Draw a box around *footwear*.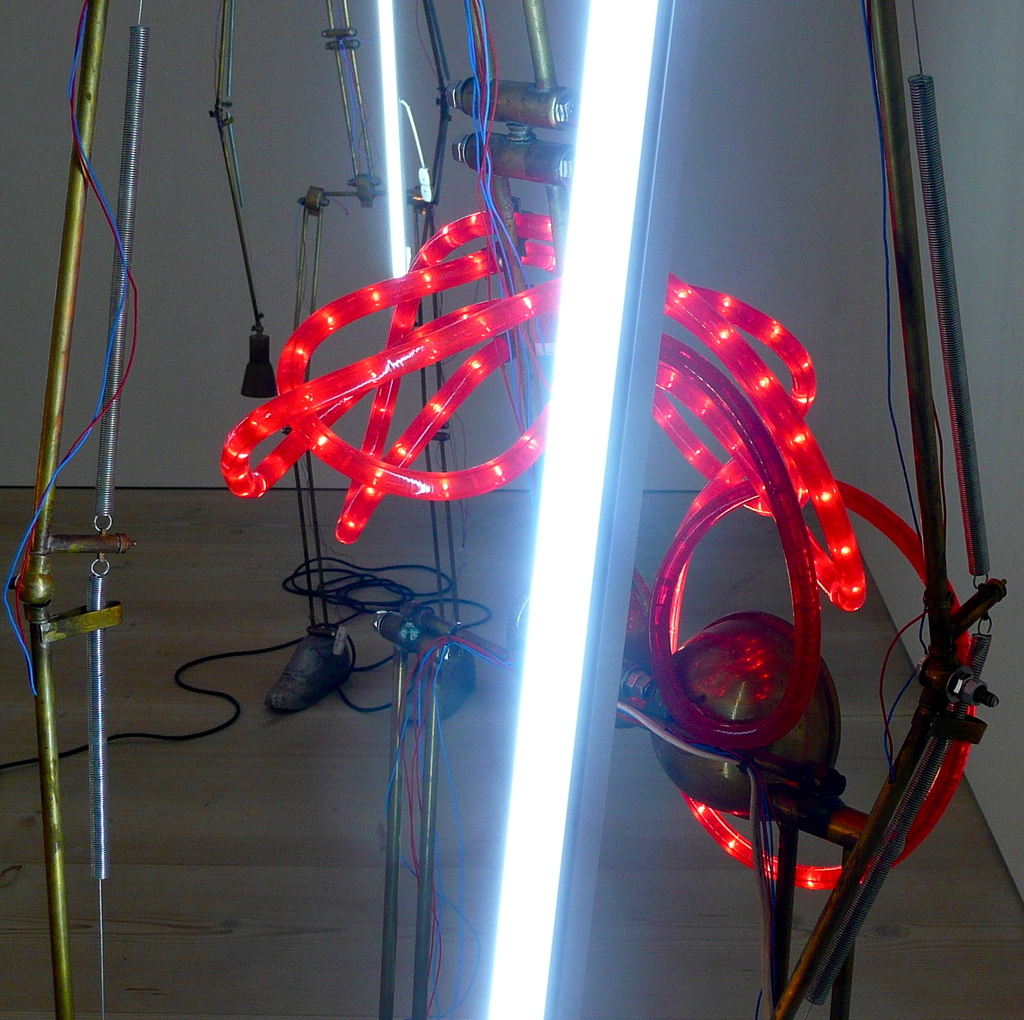
select_region(405, 651, 480, 722).
